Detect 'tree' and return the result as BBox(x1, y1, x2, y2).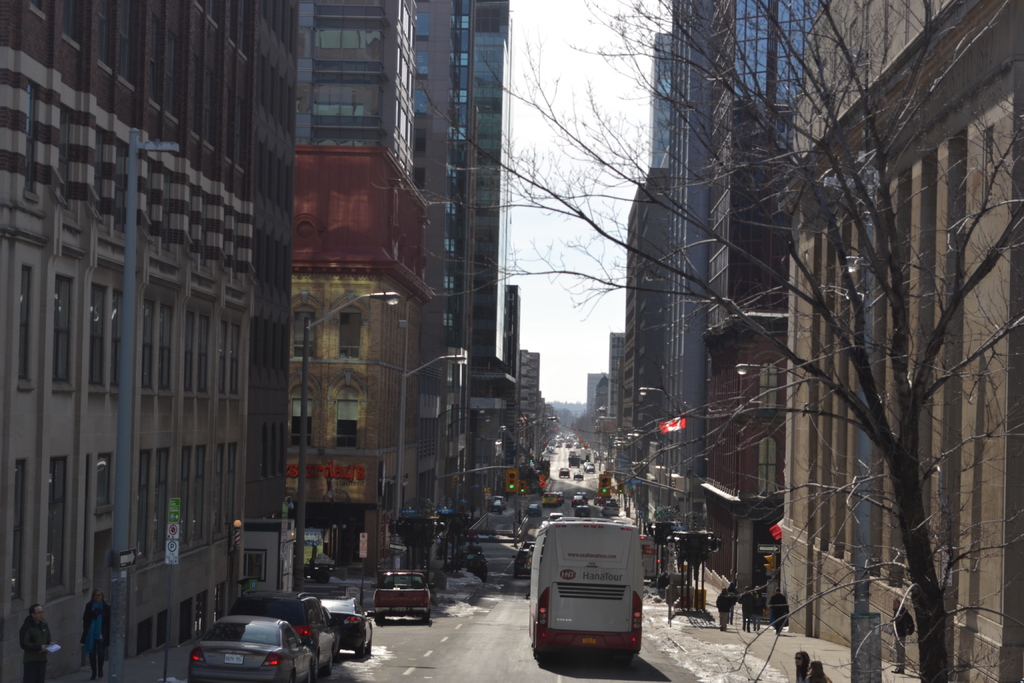
BBox(410, 0, 1010, 679).
